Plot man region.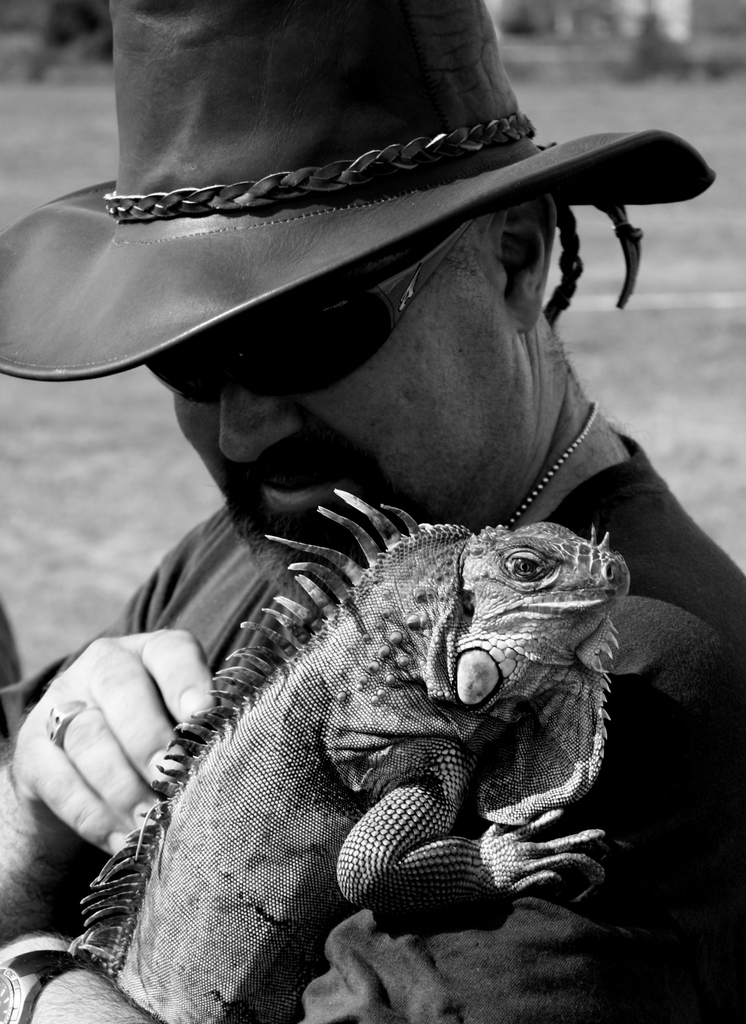
Plotted at locate(0, 0, 745, 1023).
